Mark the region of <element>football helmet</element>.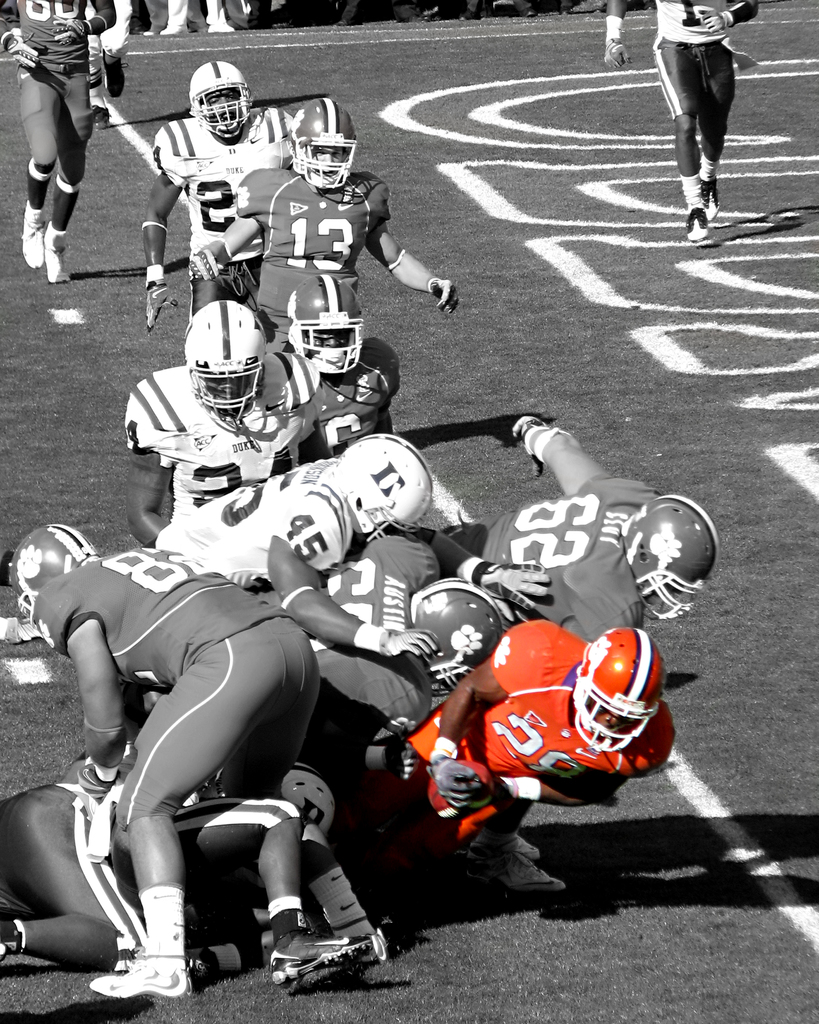
Region: detection(278, 274, 365, 367).
